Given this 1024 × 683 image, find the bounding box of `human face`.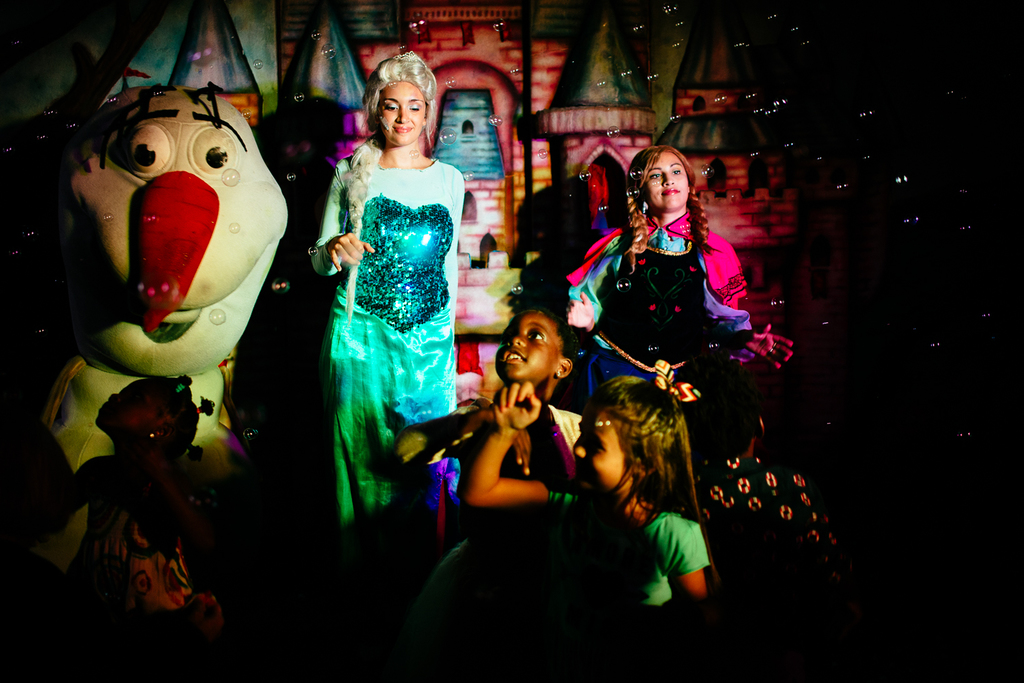
573,406,629,497.
